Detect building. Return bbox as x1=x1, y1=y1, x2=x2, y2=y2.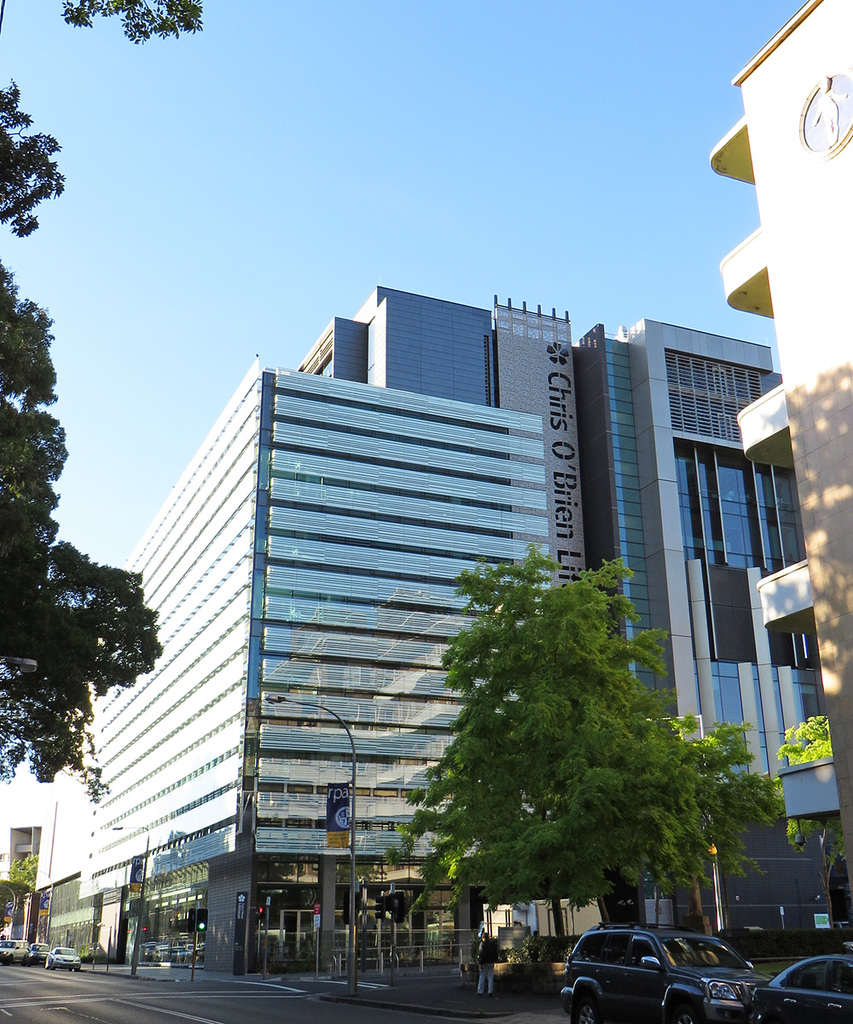
x1=712, y1=0, x2=852, y2=876.
